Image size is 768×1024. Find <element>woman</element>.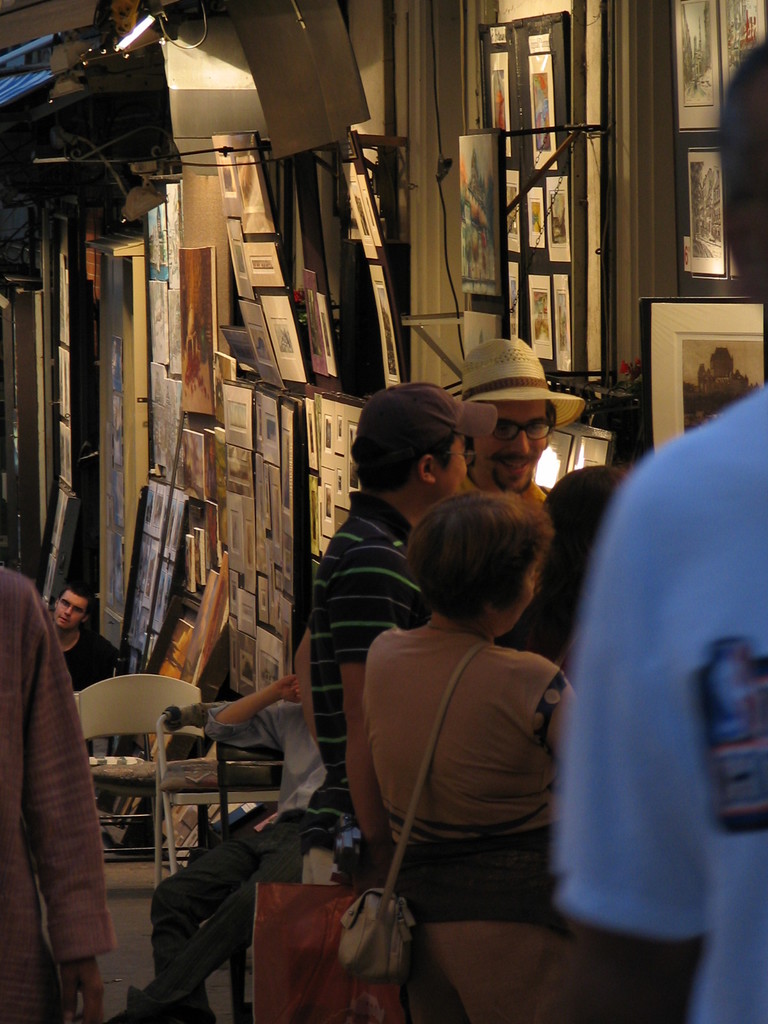
360:488:577:1023.
